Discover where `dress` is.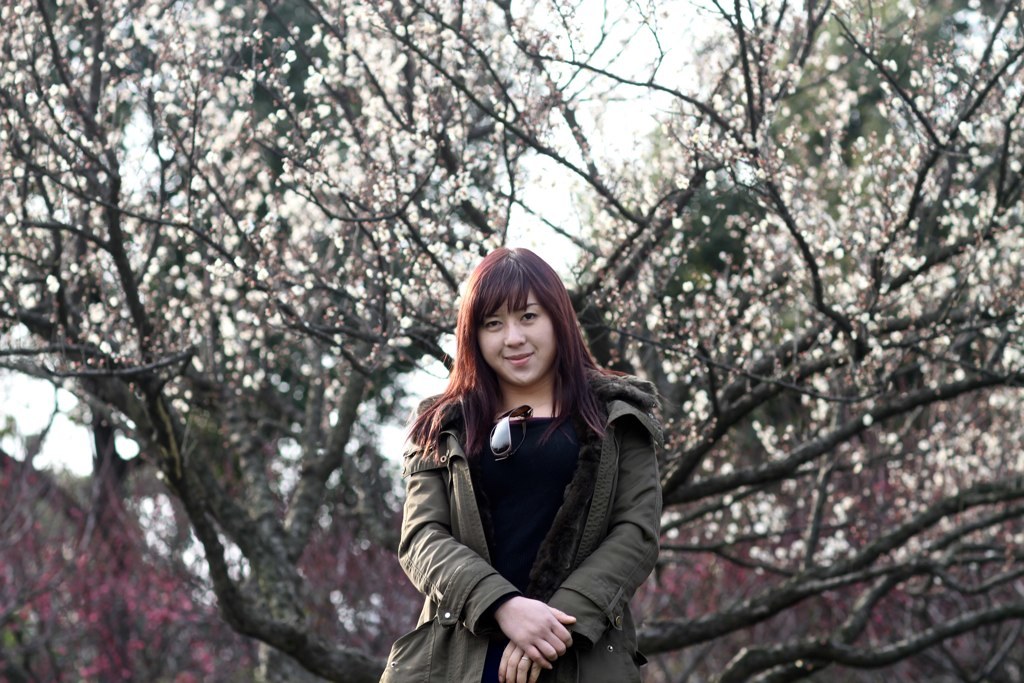
Discovered at l=395, t=369, r=671, b=682.
